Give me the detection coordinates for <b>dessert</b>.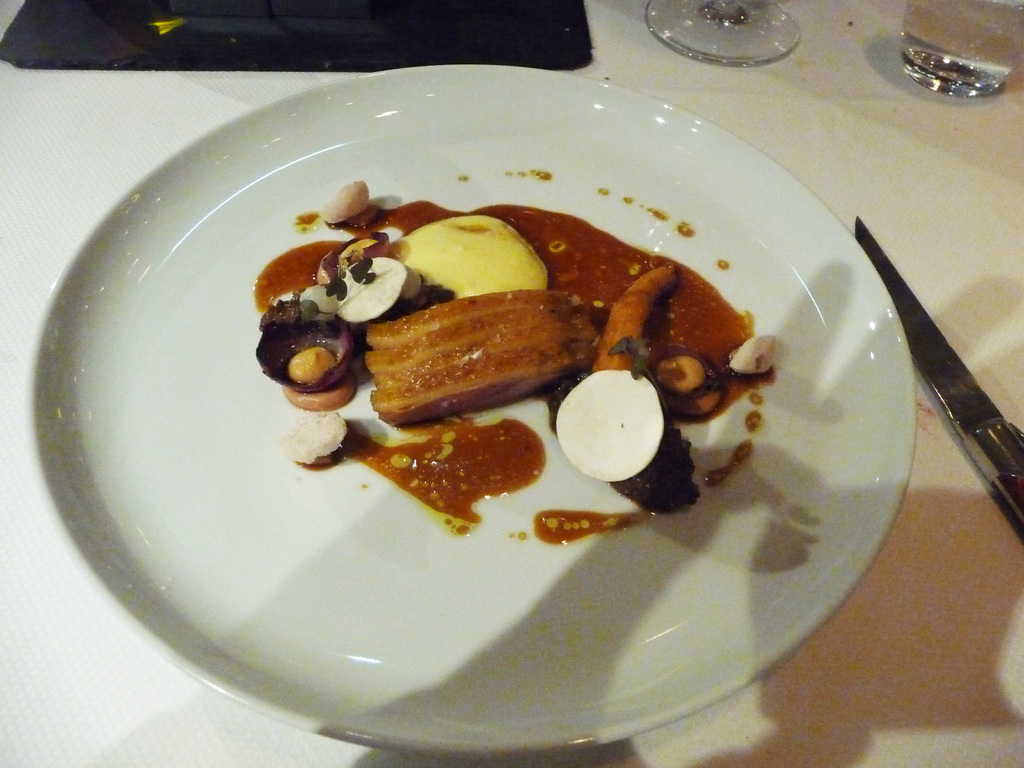
locate(394, 218, 548, 300).
